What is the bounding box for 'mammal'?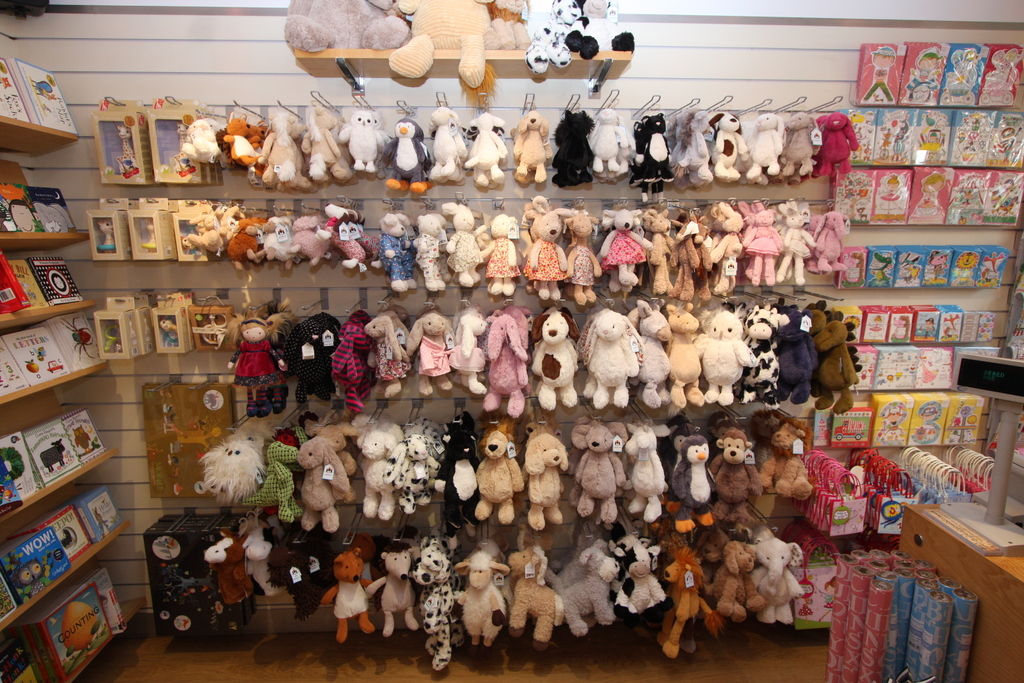
387/0/497/106.
